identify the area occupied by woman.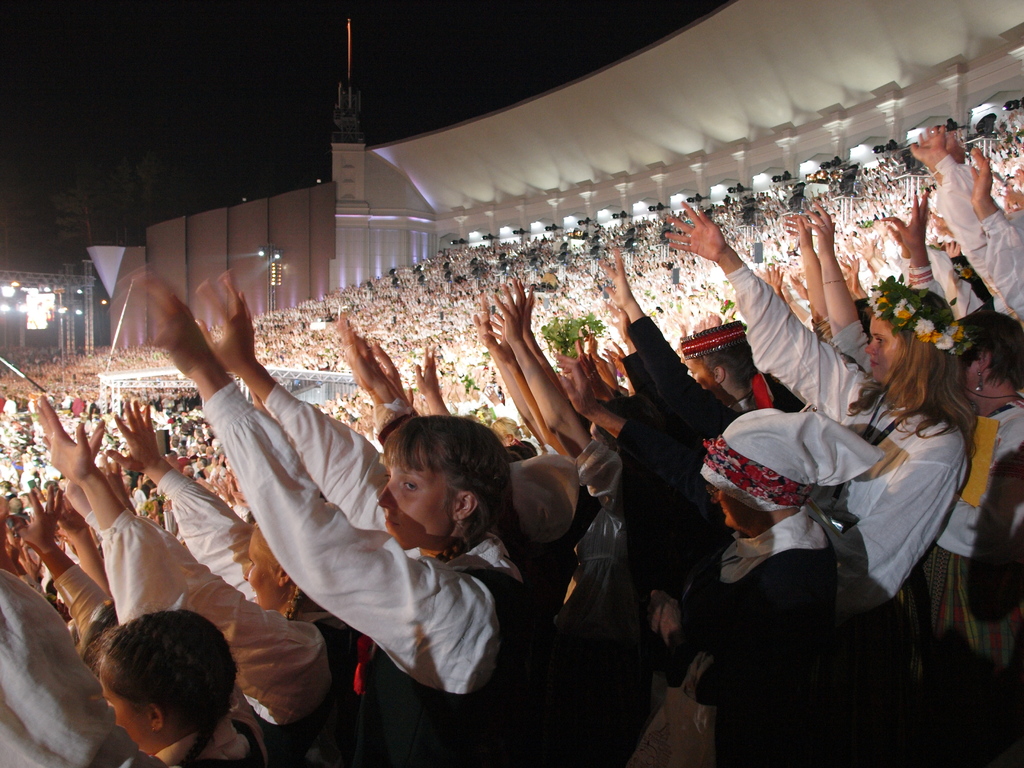
Area: {"x1": 655, "y1": 411, "x2": 904, "y2": 767}.
